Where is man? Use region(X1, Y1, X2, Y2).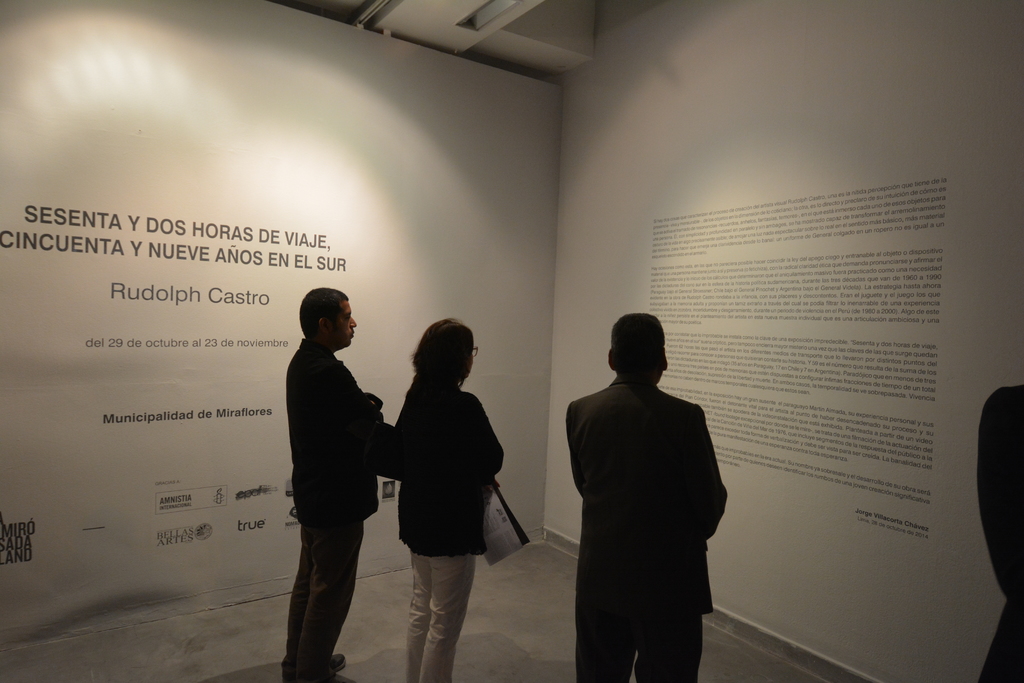
region(559, 304, 742, 673).
